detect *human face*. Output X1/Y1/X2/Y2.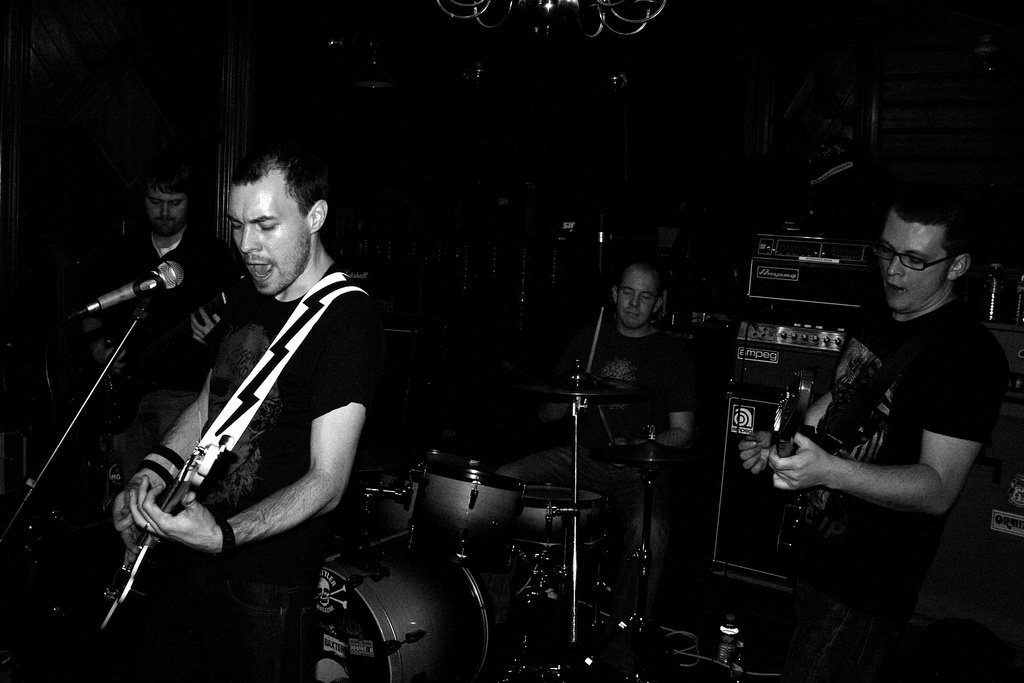
146/194/188/239.
